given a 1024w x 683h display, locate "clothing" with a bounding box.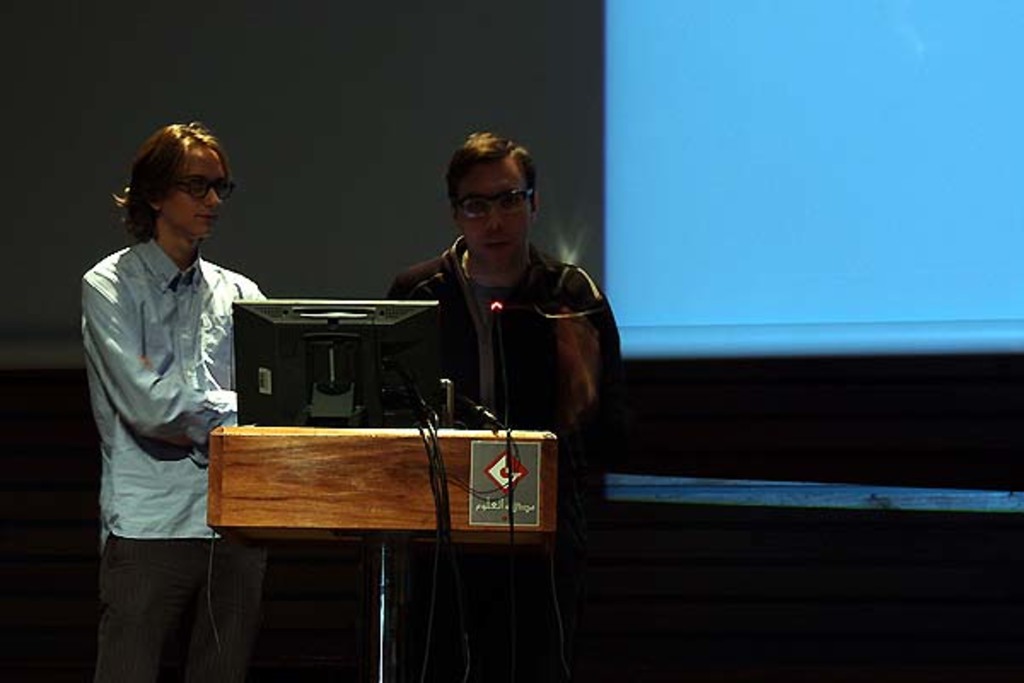
Located: <region>384, 236, 625, 681</region>.
